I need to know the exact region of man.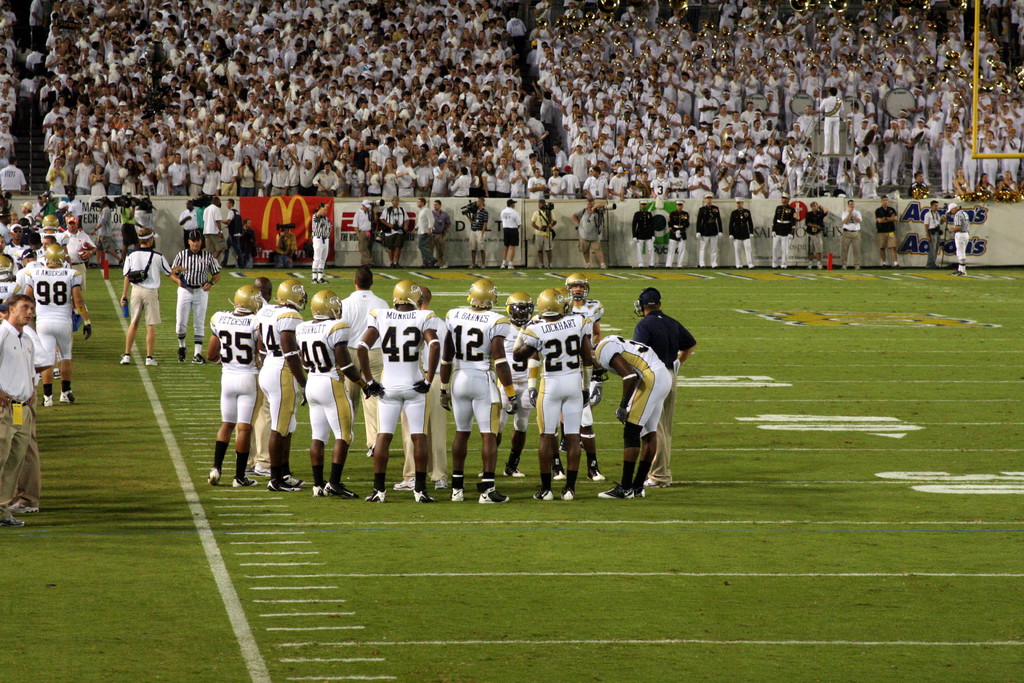
Region: left=298, top=288, right=372, bottom=509.
